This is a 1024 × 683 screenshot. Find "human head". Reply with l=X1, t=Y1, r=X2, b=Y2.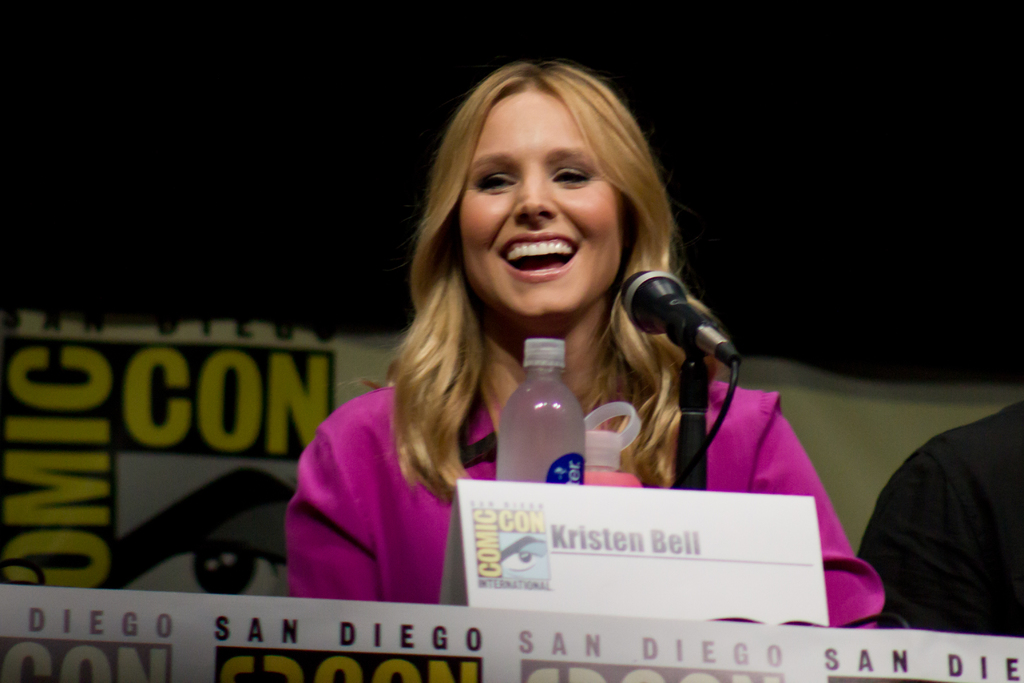
l=467, t=60, r=670, b=309.
